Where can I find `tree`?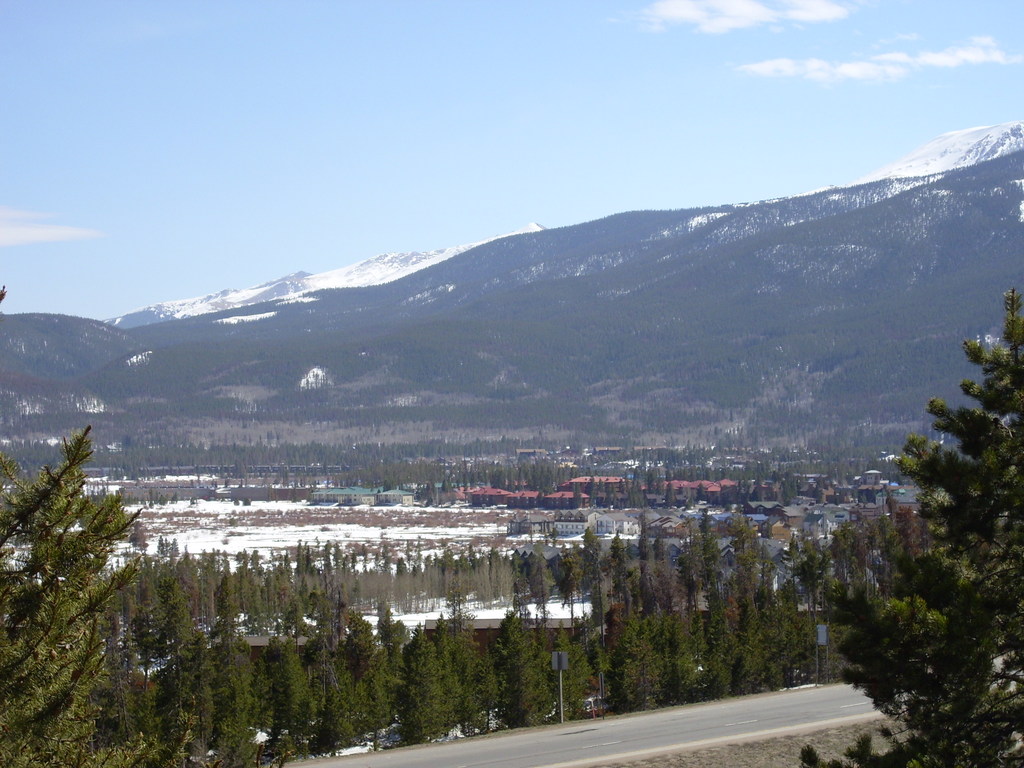
You can find it at 138/591/216/767.
